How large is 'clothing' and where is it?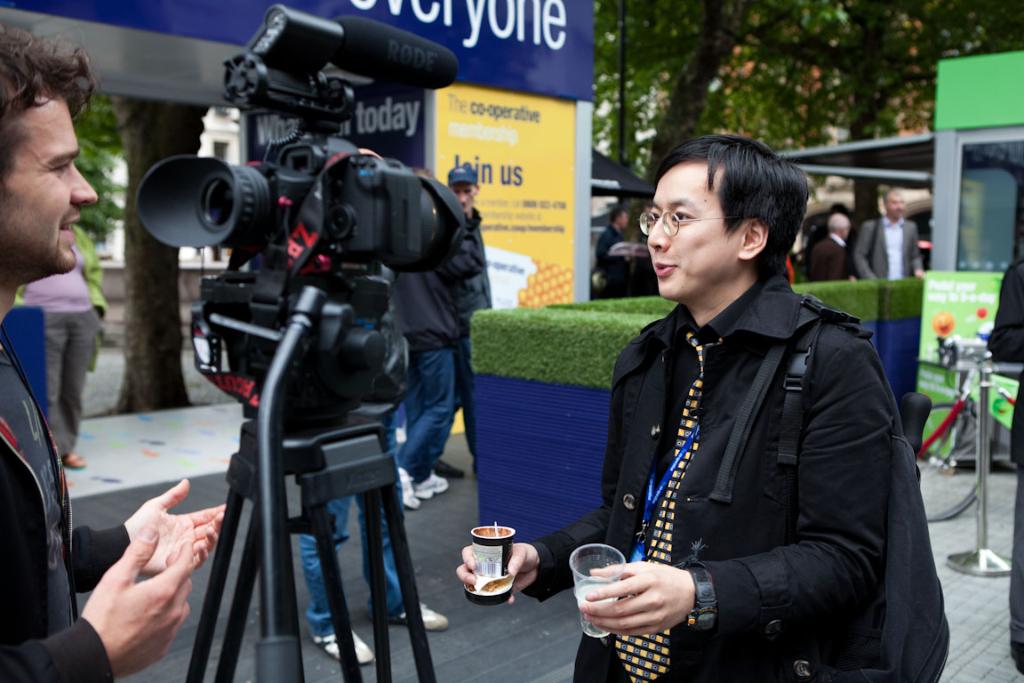
Bounding box: <bbox>810, 234, 848, 281</bbox>.
